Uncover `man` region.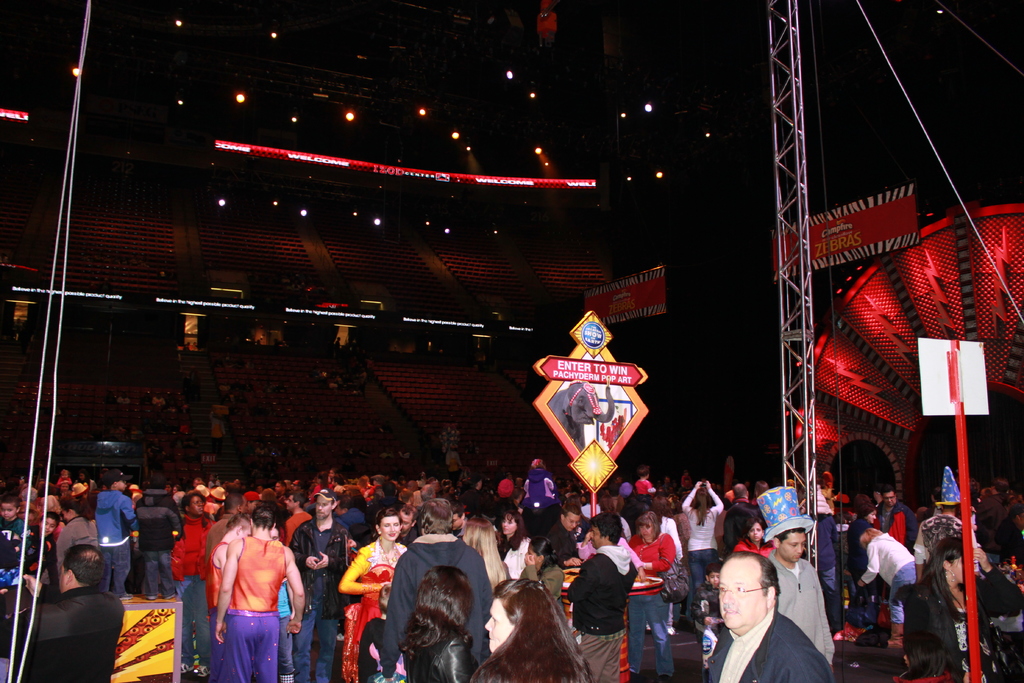
Uncovered: l=92, t=470, r=141, b=603.
